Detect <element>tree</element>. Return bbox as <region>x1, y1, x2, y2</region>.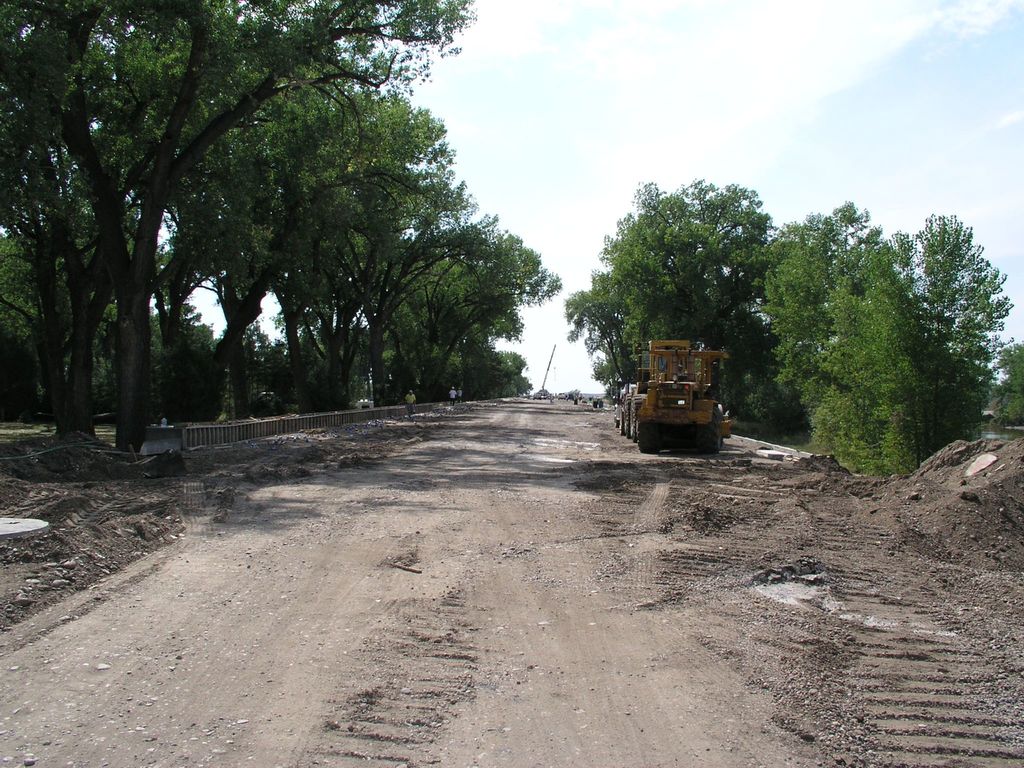
<region>750, 205, 1013, 484</region>.
